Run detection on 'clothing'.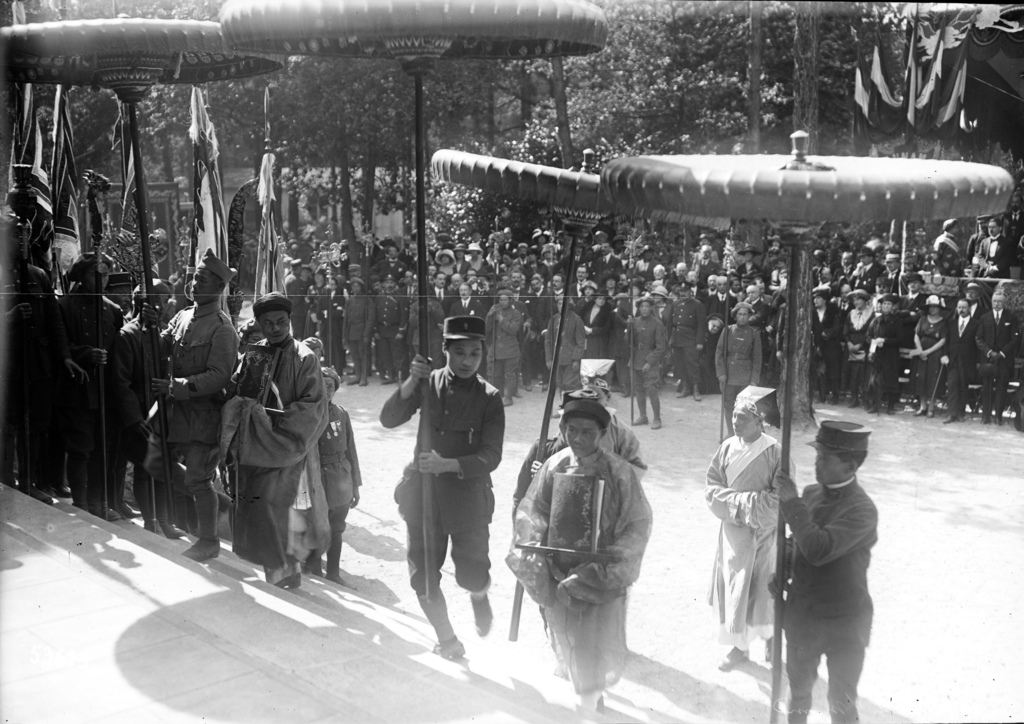
Result: [301,400,370,559].
